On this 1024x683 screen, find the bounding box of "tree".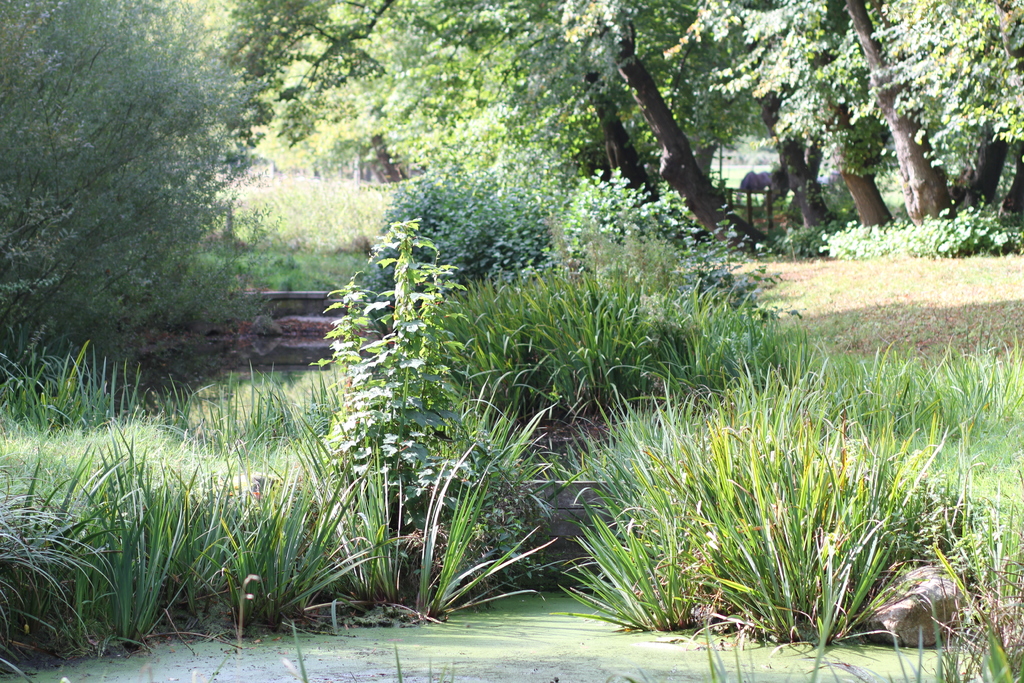
Bounding box: locate(805, 0, 966, 208).
